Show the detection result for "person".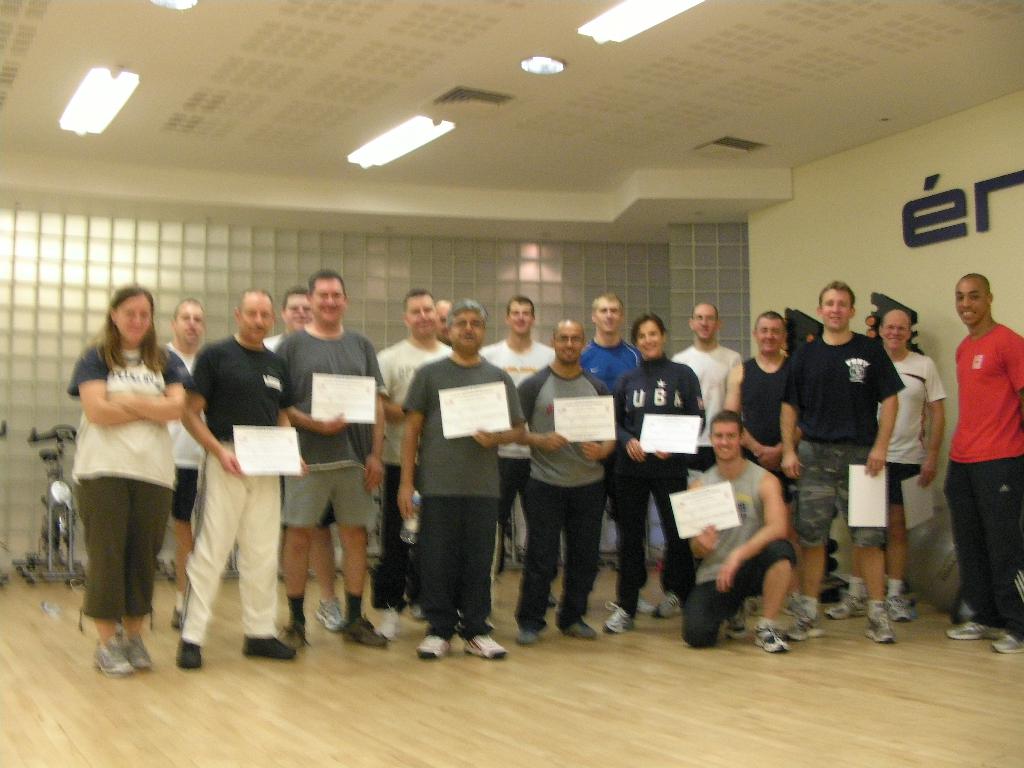
locate(175, 284, 307, 663).
